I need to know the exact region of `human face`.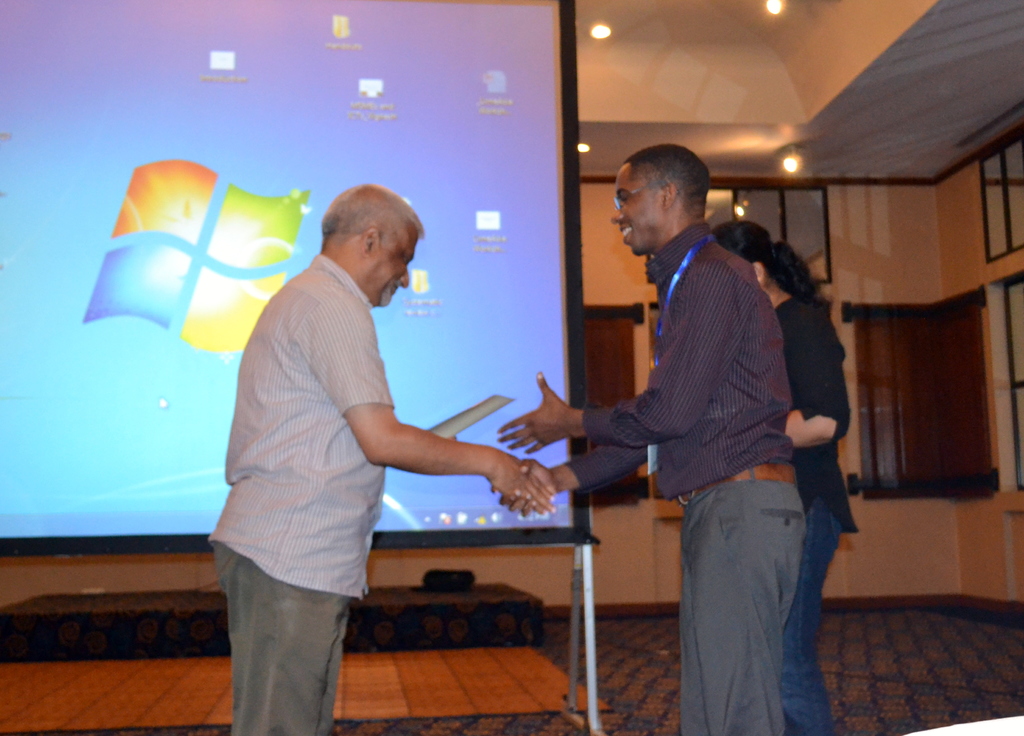
Region: BBox(374, 226, 421, 311).
